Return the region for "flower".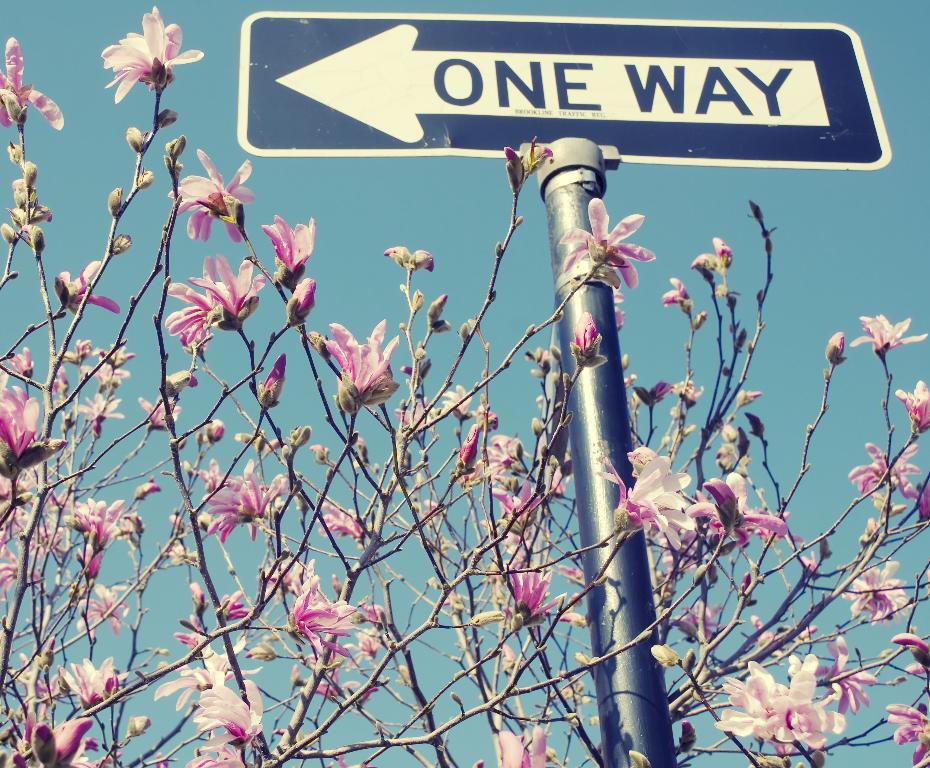
{"left": 286, "top": 582, "right": 345, "bottom": 666}.
